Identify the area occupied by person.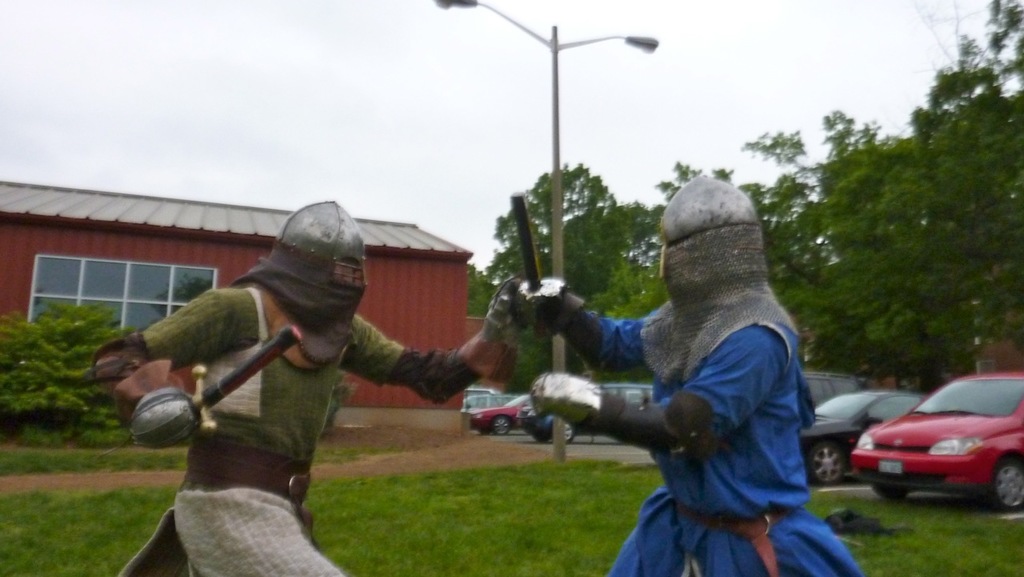
Area: <region>93, 196, 530, 576</region>.
